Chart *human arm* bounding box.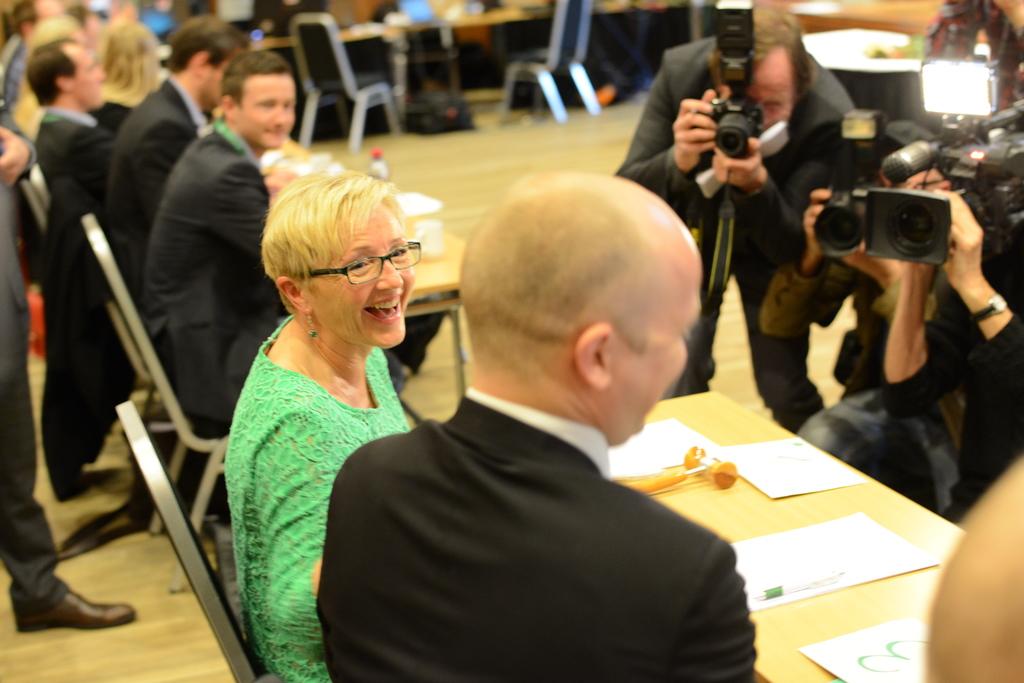
Charted: [left=134, top=122, right=195, bottom=220].
